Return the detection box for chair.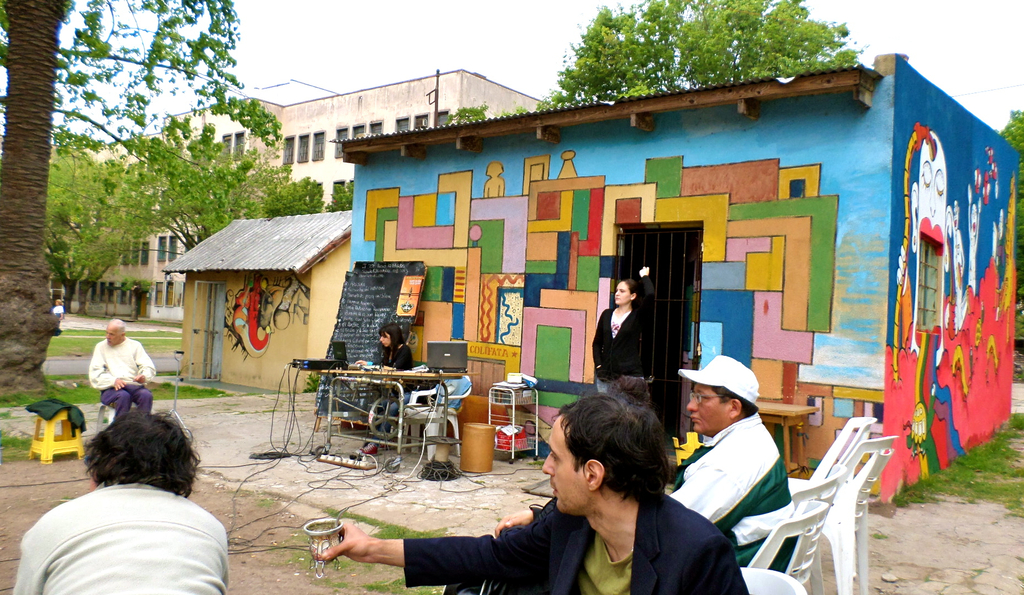
box=[790, 413, 877, 493].
